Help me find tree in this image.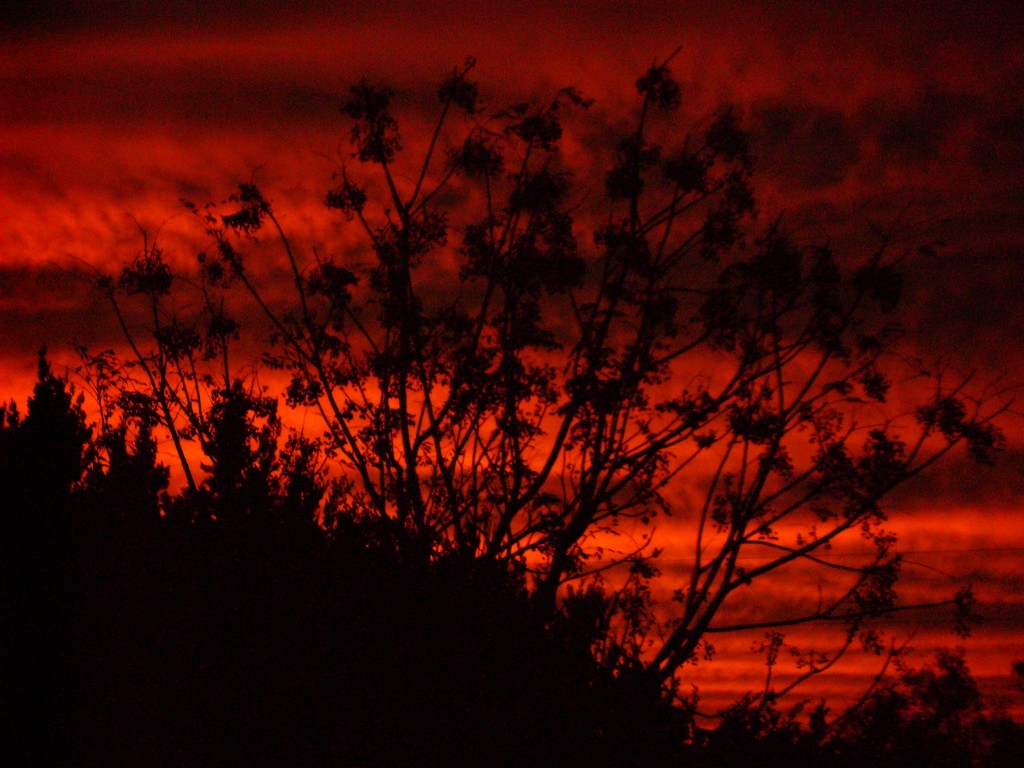
Found it: Rect(0, 45, 1023, 767).
